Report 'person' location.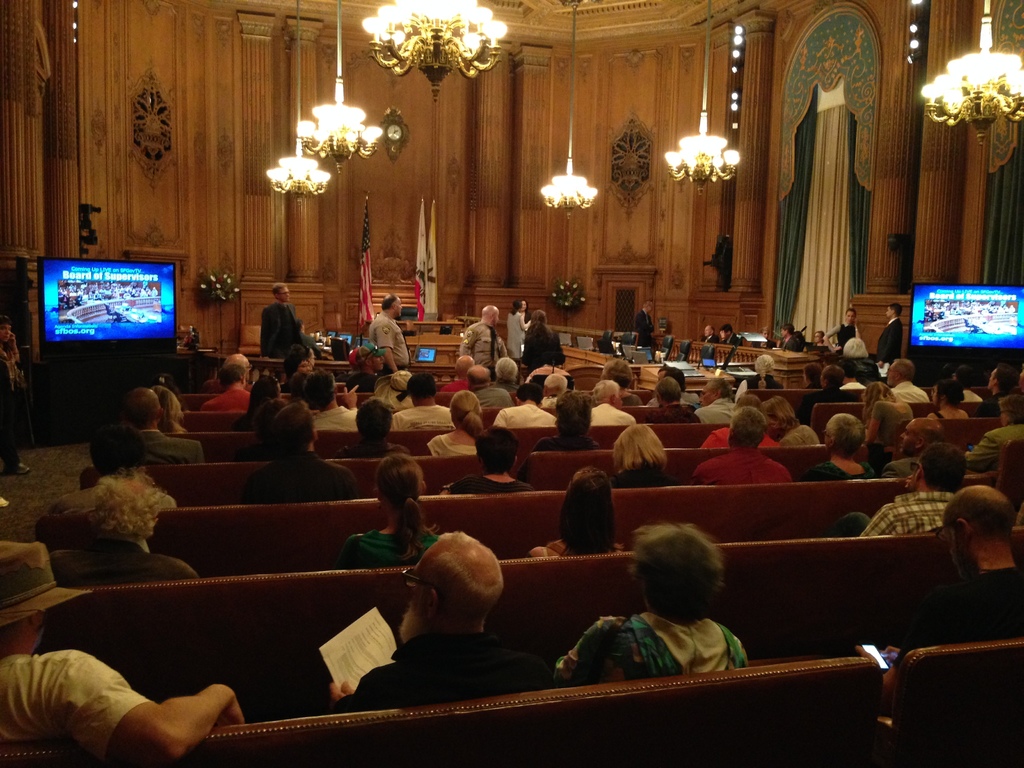
Report: bbox(633, 298, 663, 349).
